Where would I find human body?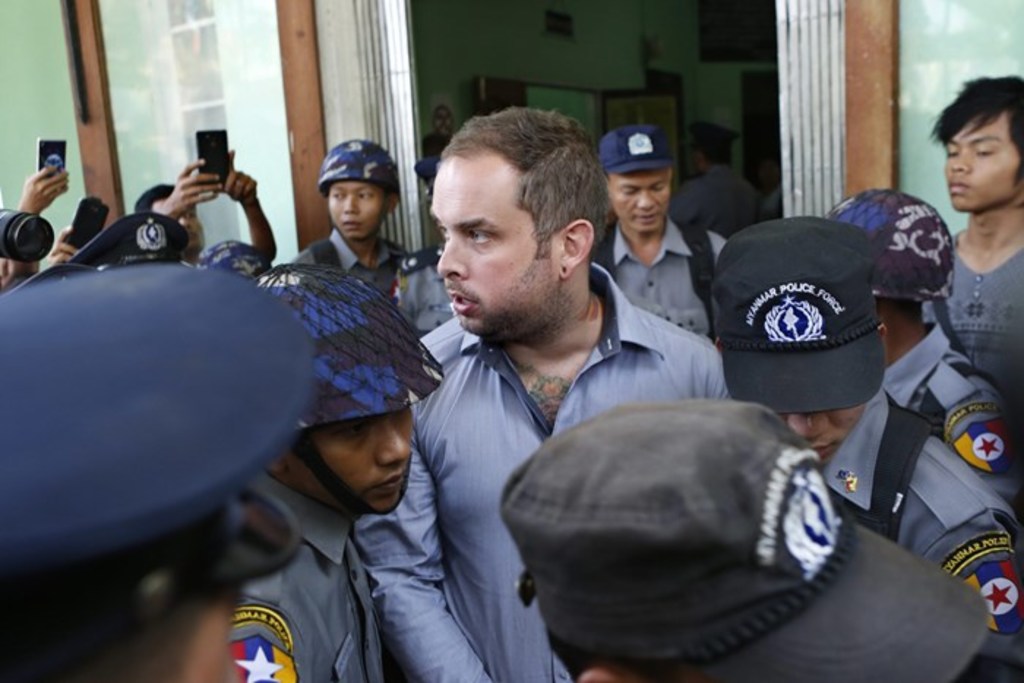
At [228, 260, 448, 680].
